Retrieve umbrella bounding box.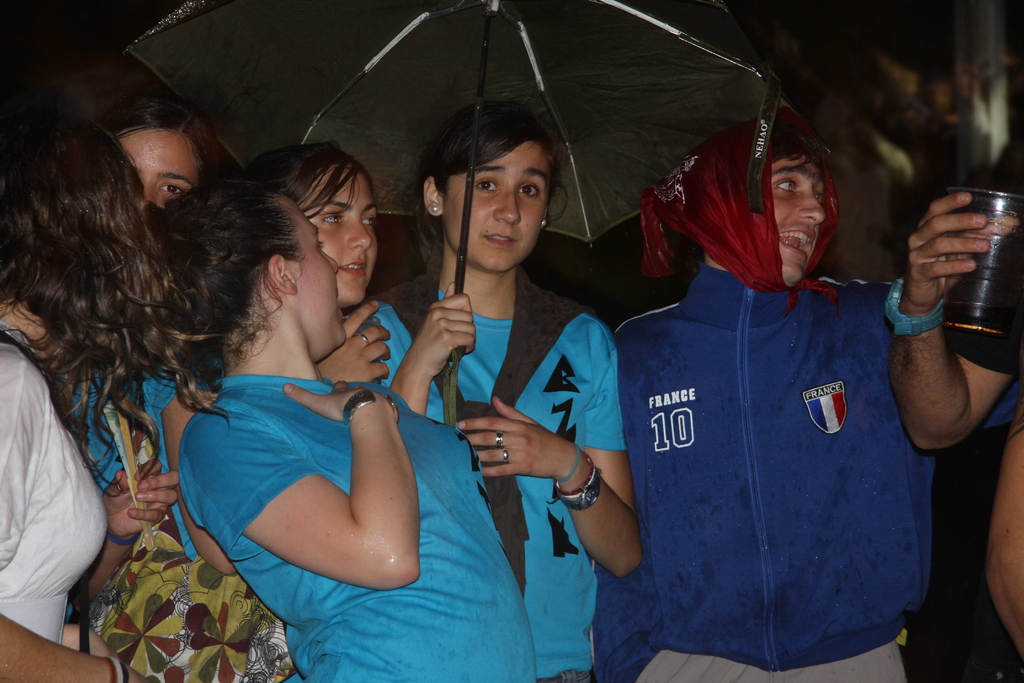
Bounding box: 125,0,789,428.
